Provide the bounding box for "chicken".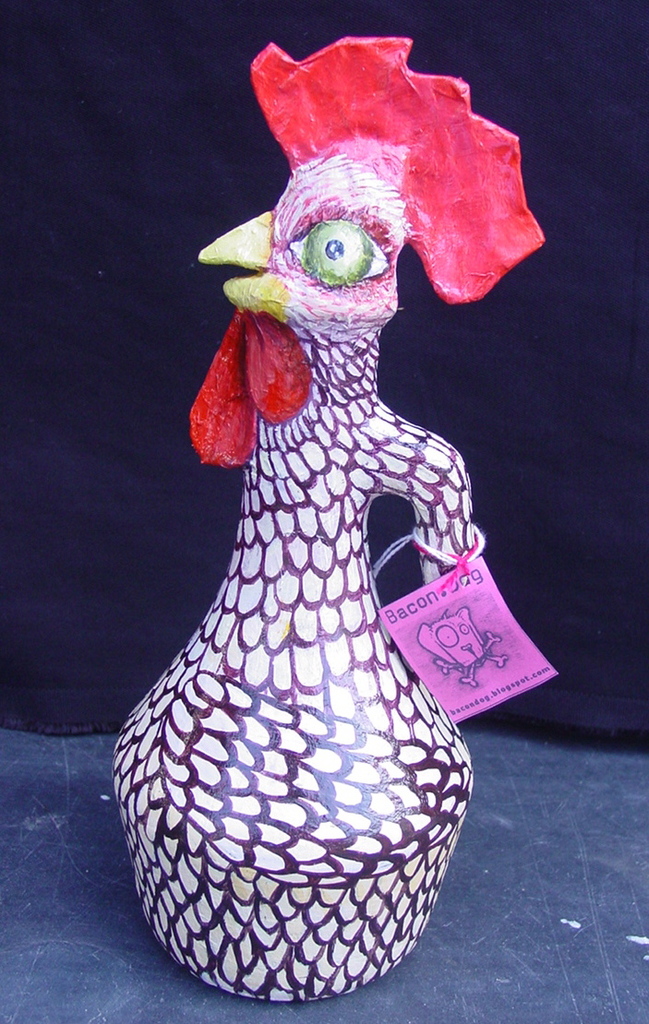
70/0/499/985.
